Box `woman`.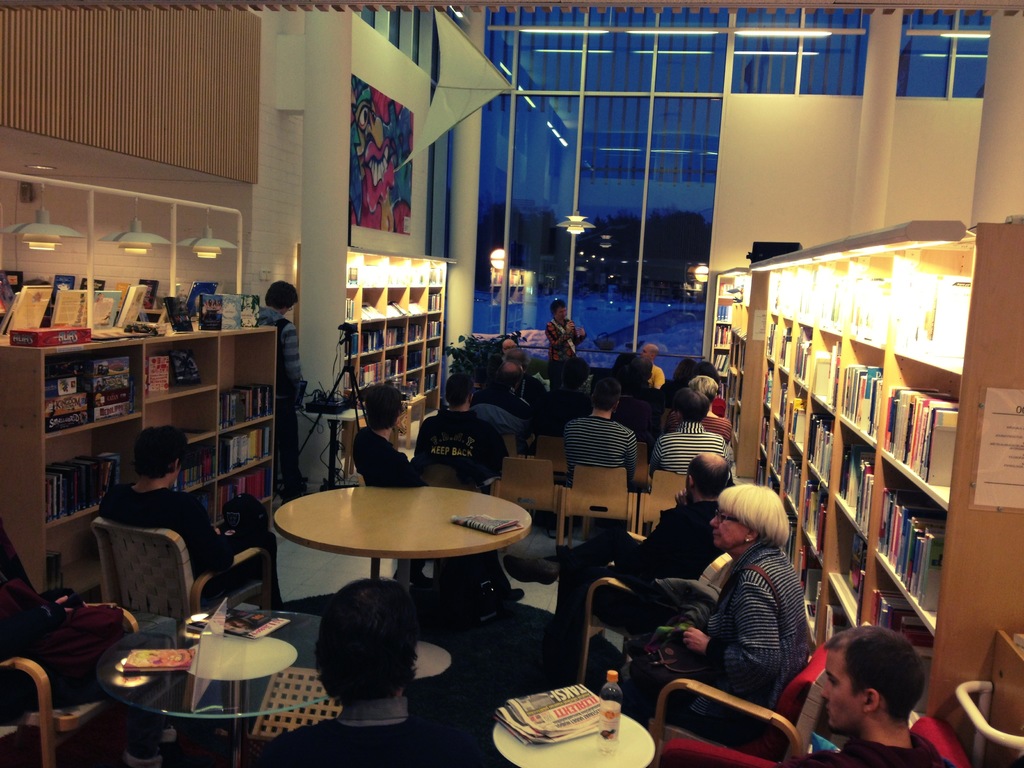
{"left": 661, "top": 473, "right": 820, "bottom": 729}.
